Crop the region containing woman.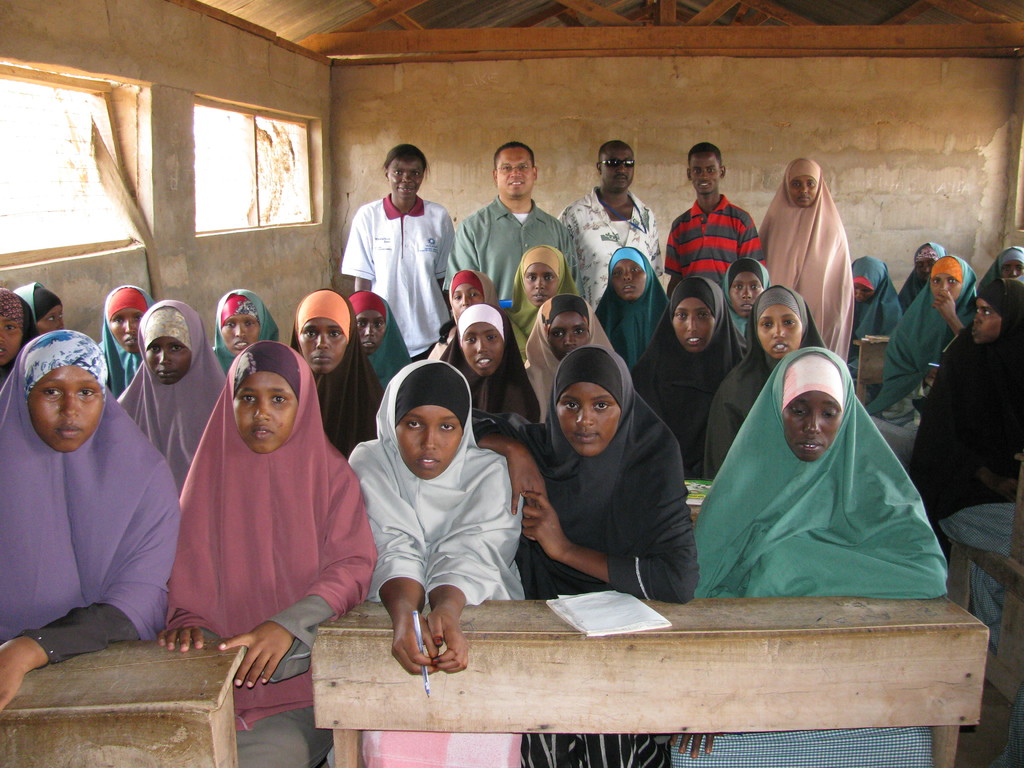
Crop region: bbox(68, 286, 156, 393).
